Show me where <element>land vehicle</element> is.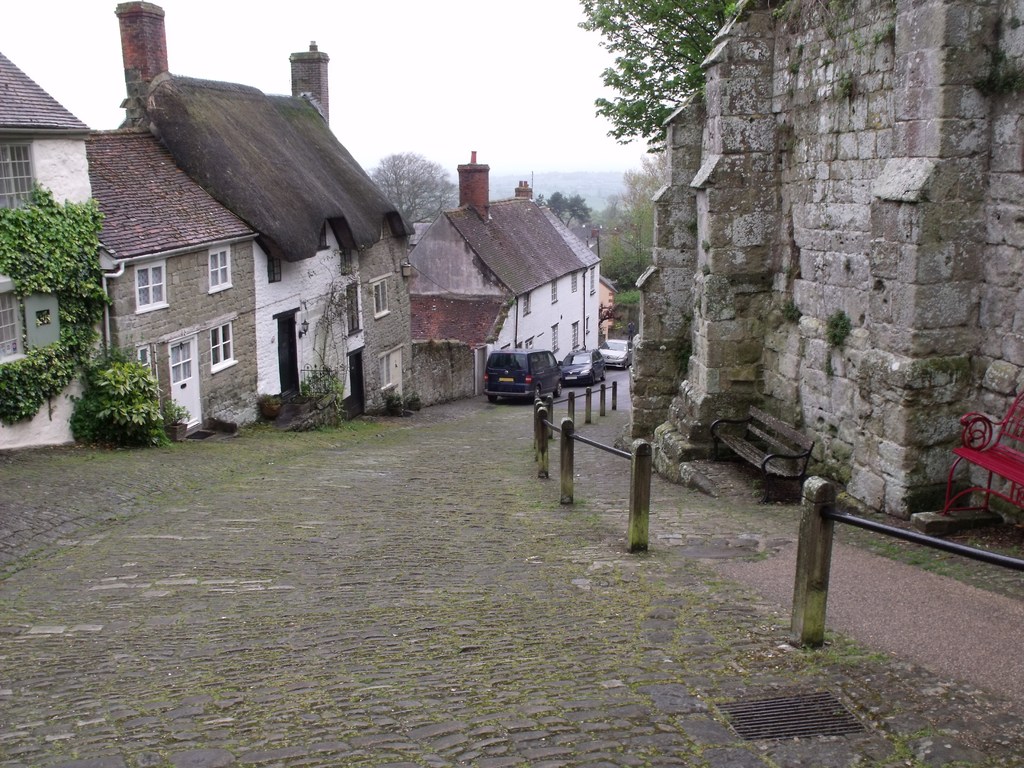
<element>land vehicle</element> is at 604 341 628 365.
